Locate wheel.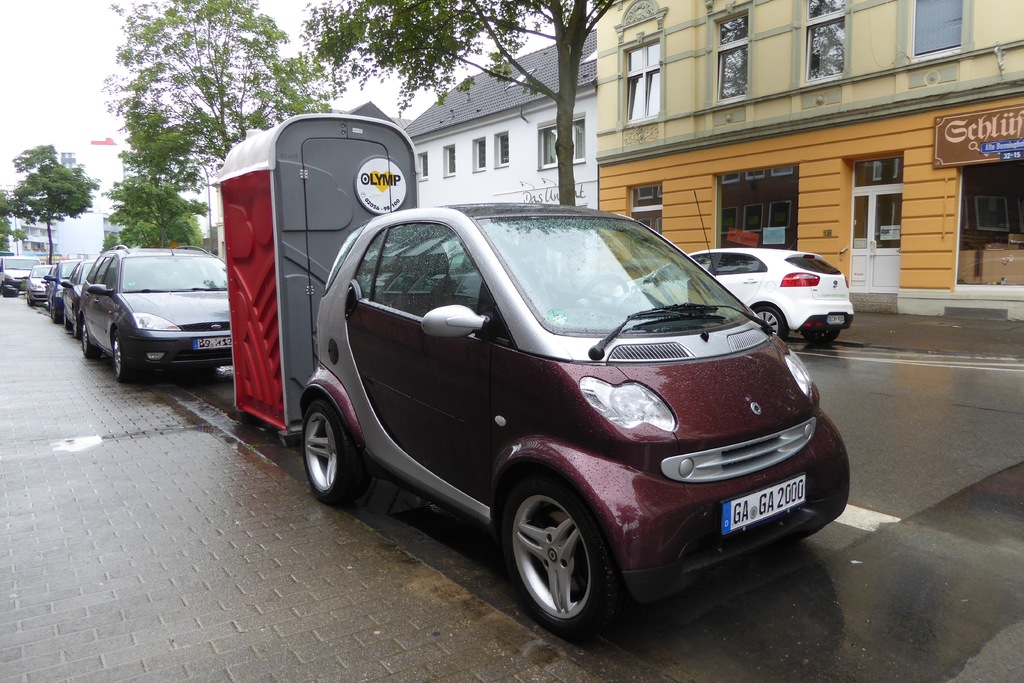
Bounding box: bbox=(62, 306, 71, 331).
